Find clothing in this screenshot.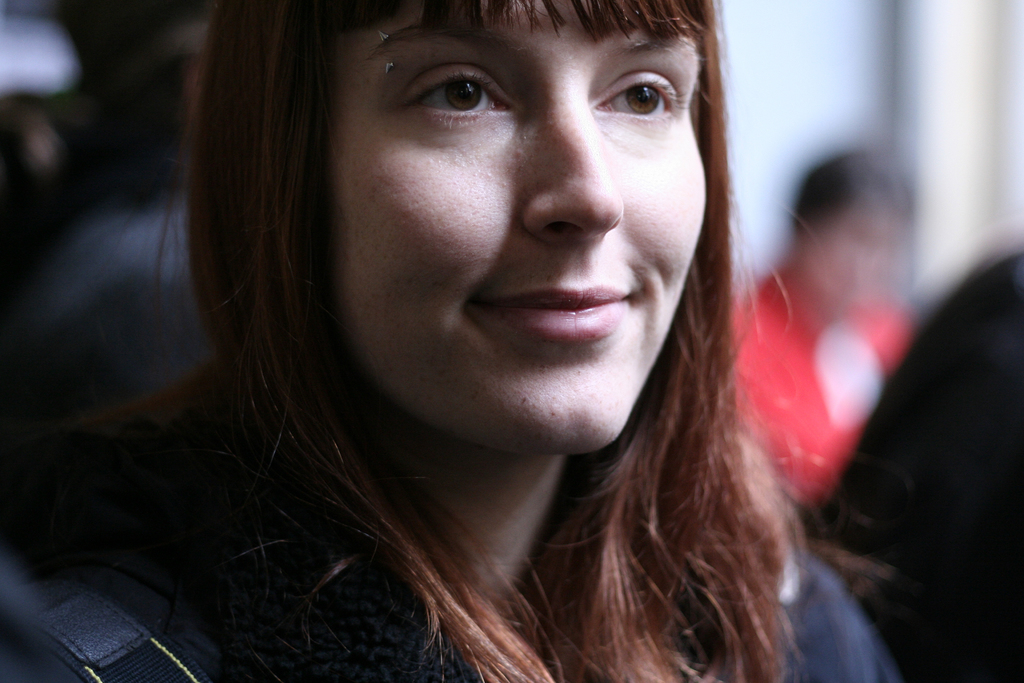
The bounding box for clothing is [left=725, top=268, right=900, bottom=490].
